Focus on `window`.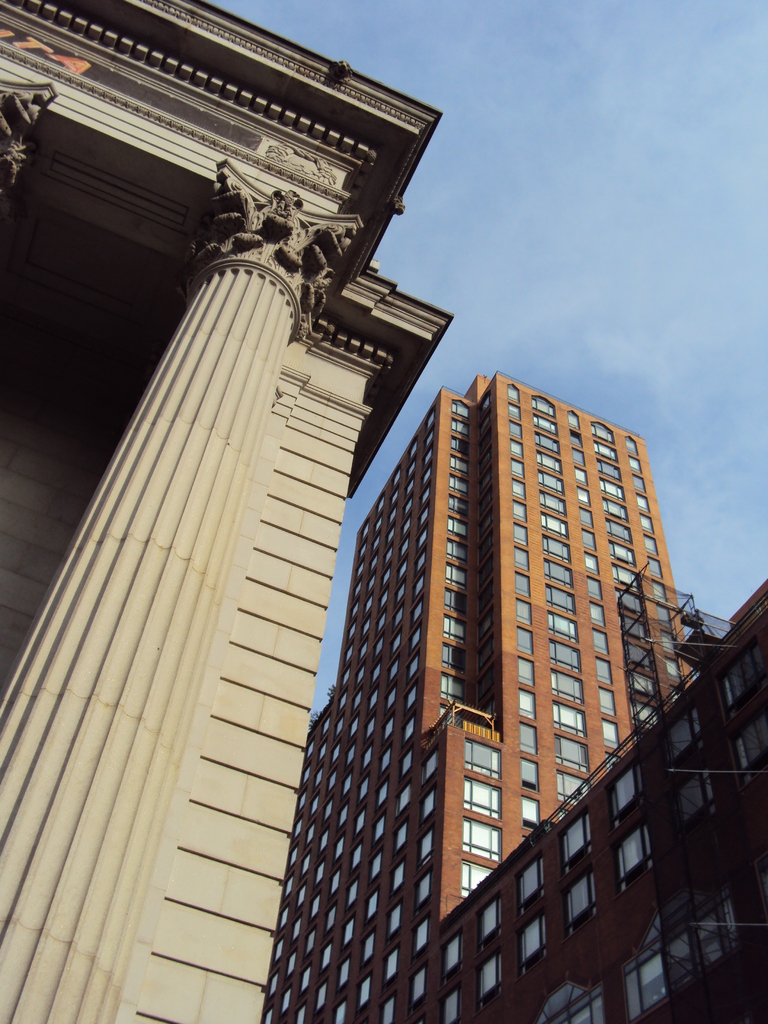
Focused at (416,874,434,908).
